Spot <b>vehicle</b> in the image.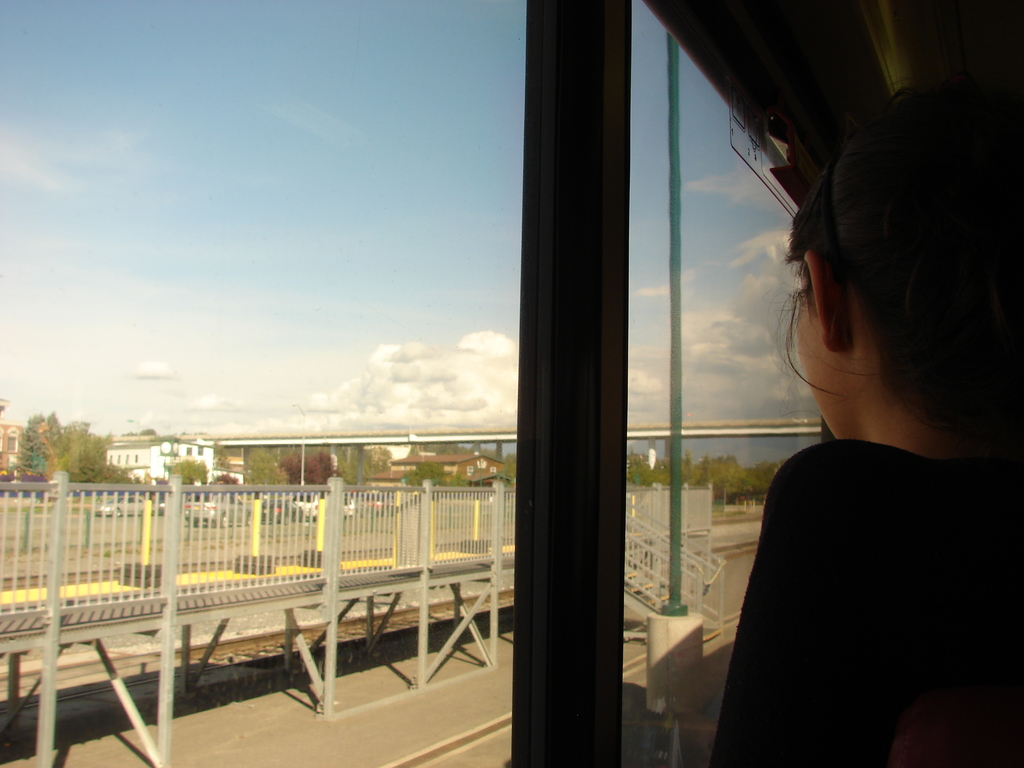
<b>vehicle</b> found at (x1=182, y1=491, x2=250, y2=526).
